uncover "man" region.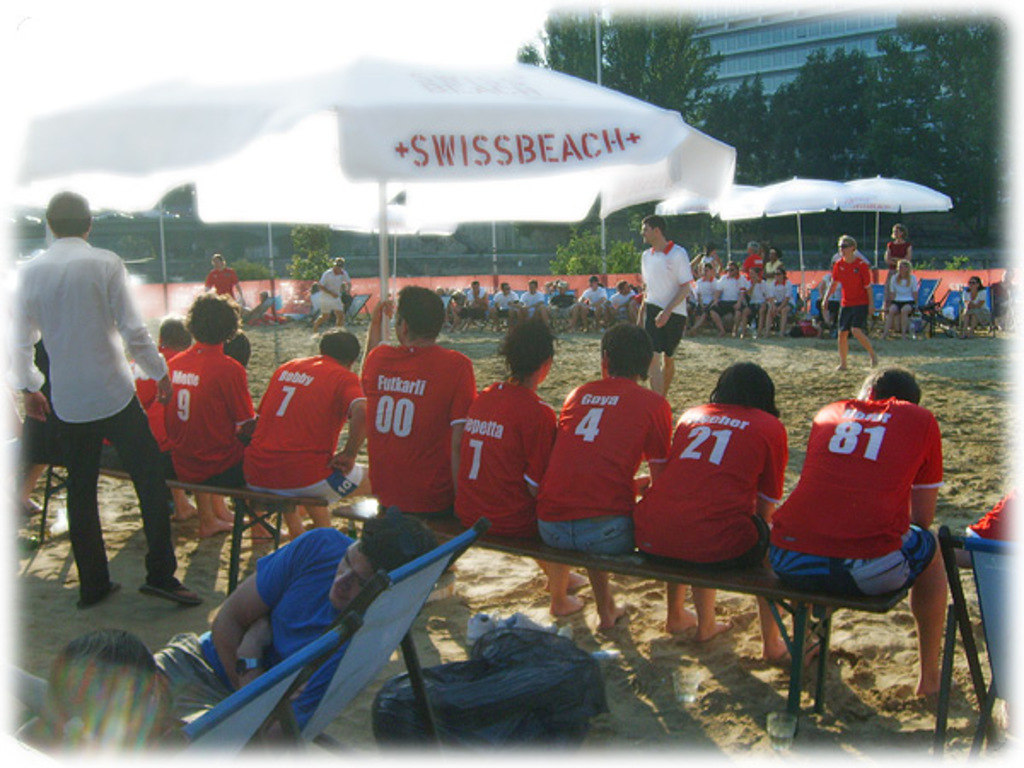
Uncovered: pyautogui.locateOnScreen(242, 328, 367, 498).
